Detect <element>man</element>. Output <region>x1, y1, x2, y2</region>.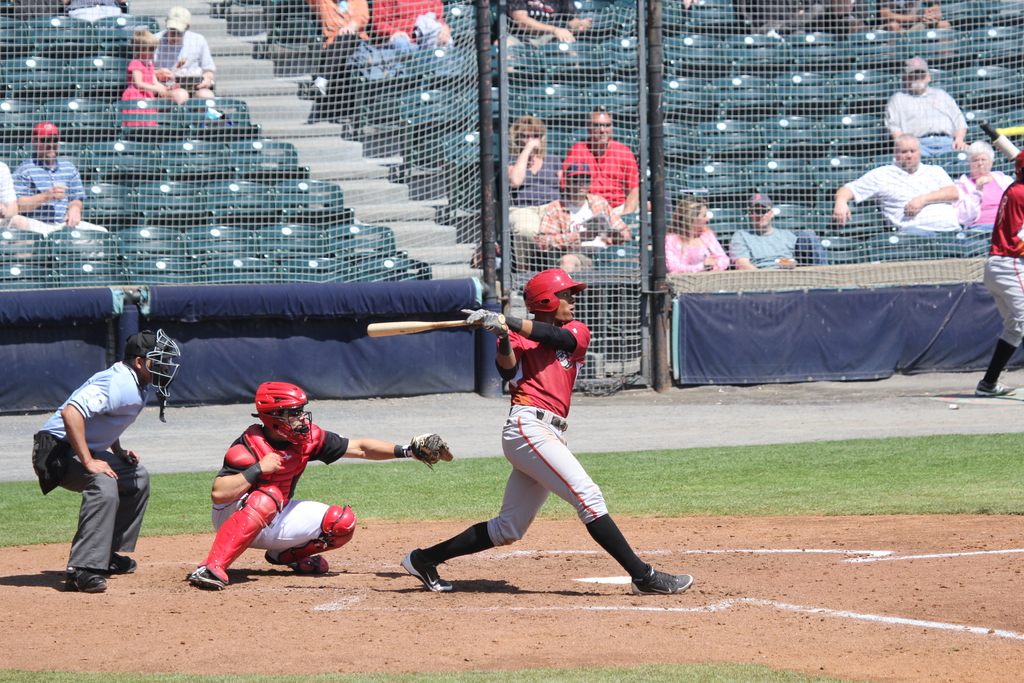
<region>37, 326, 171, 597</region>.
